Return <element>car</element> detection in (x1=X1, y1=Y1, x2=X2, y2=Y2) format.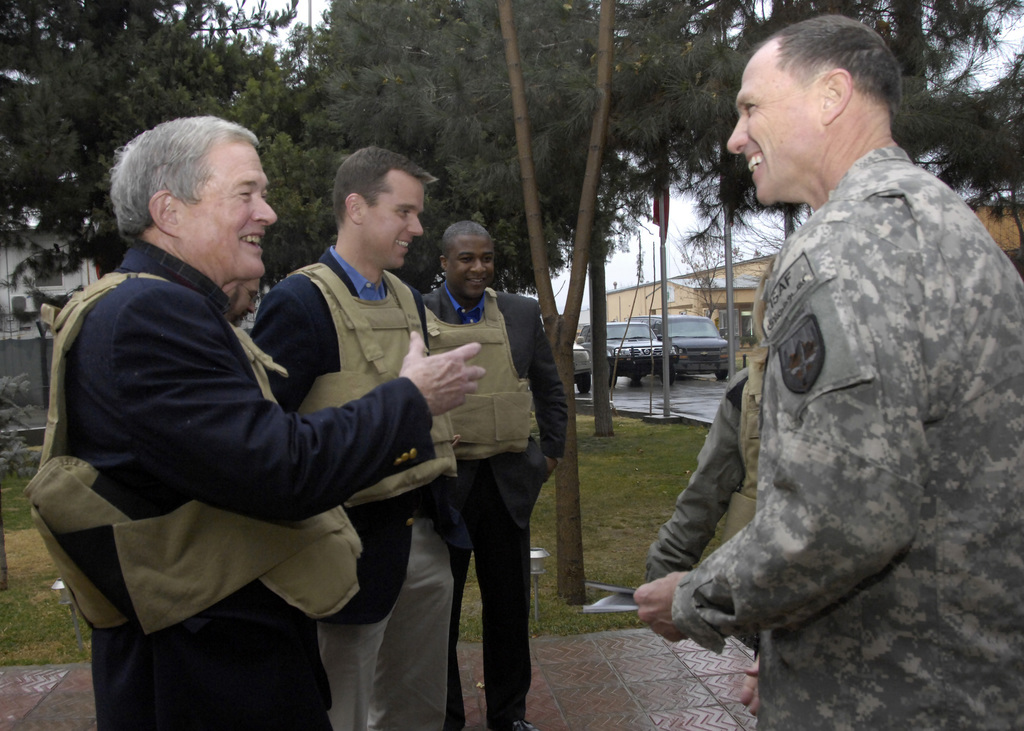
(x1=572, y1=333, x2=594, y2=390).
